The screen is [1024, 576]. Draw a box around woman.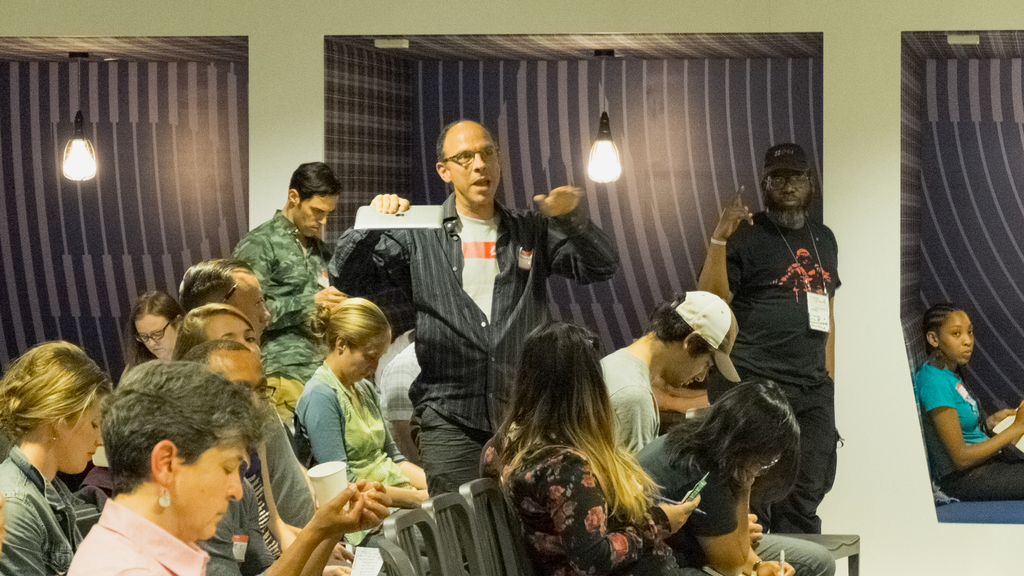
[168,301,297,557].
